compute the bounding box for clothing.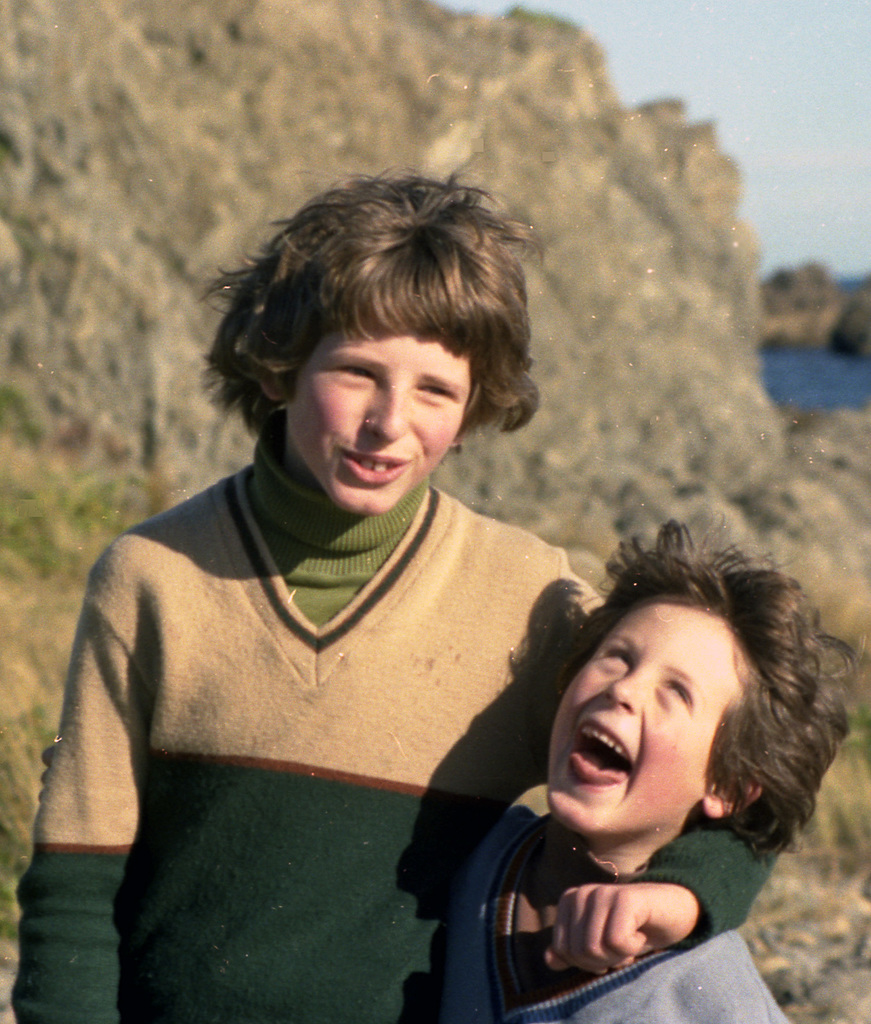
[x1=426, y1=773, x2=785, y2=1023].
